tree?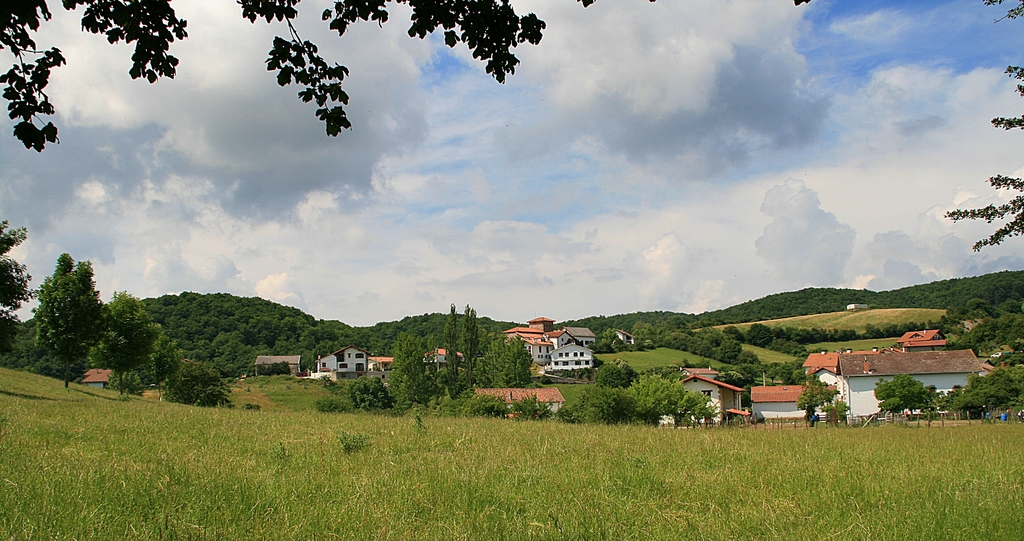
(x1=104, y1=297, x2=145, y2=382)
